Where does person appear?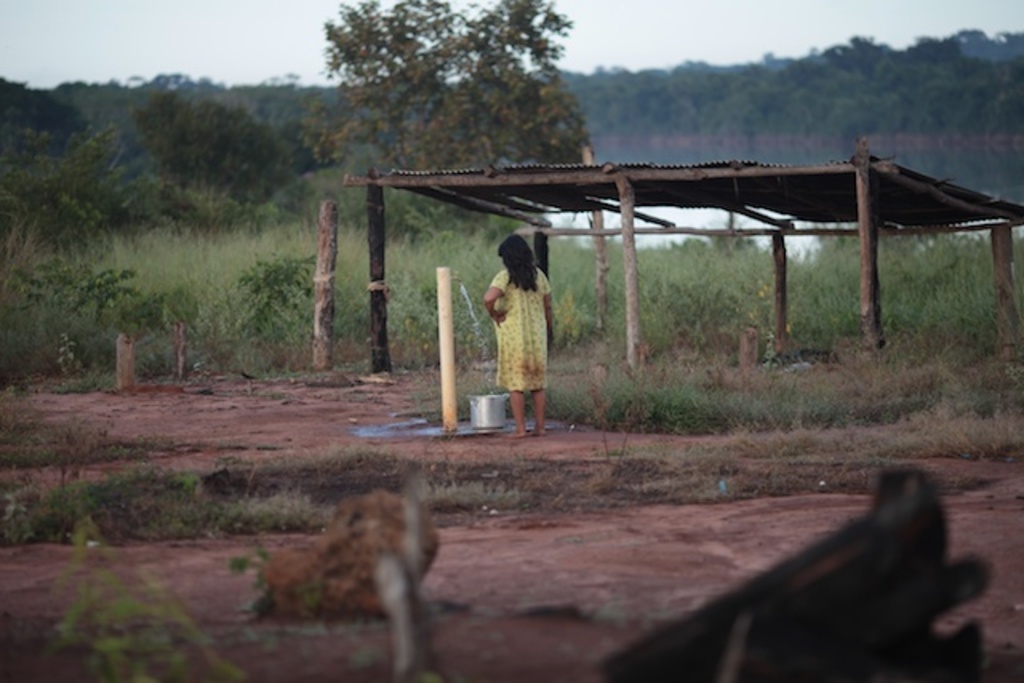
Appears at [left=485, top=230, right=560, bottom=432].
